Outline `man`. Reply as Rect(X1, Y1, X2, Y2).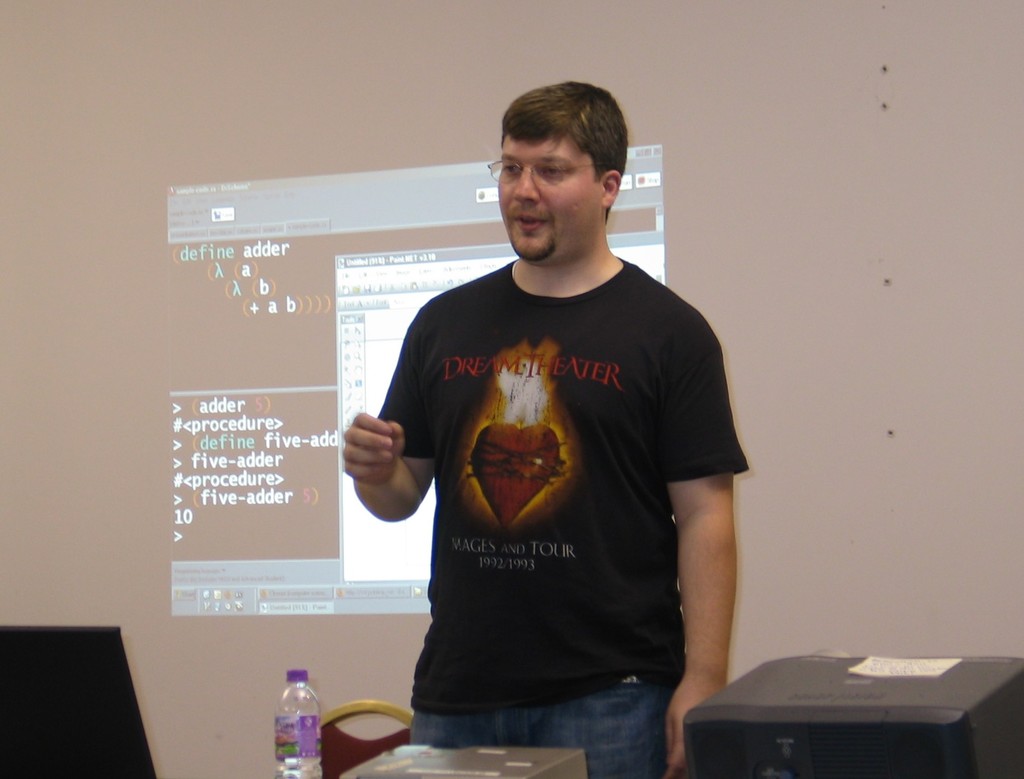
Rect(336, 90, 749, 773).
